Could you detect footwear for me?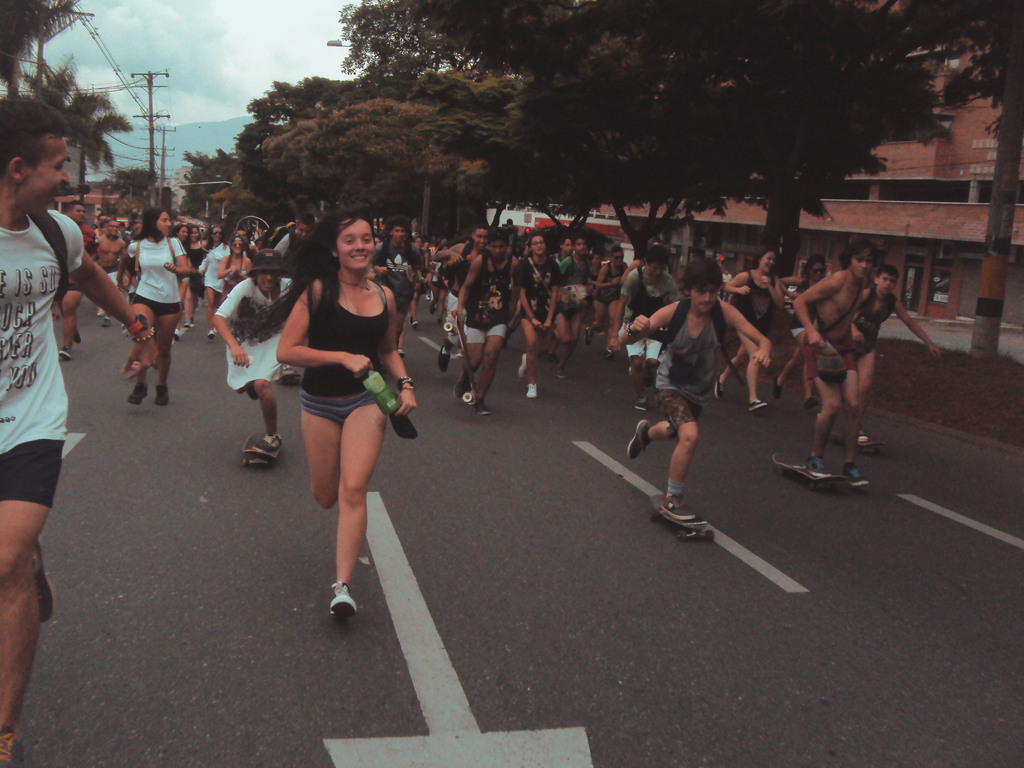
Detection result: [left=438, top=348, right=452, bottom=371].
